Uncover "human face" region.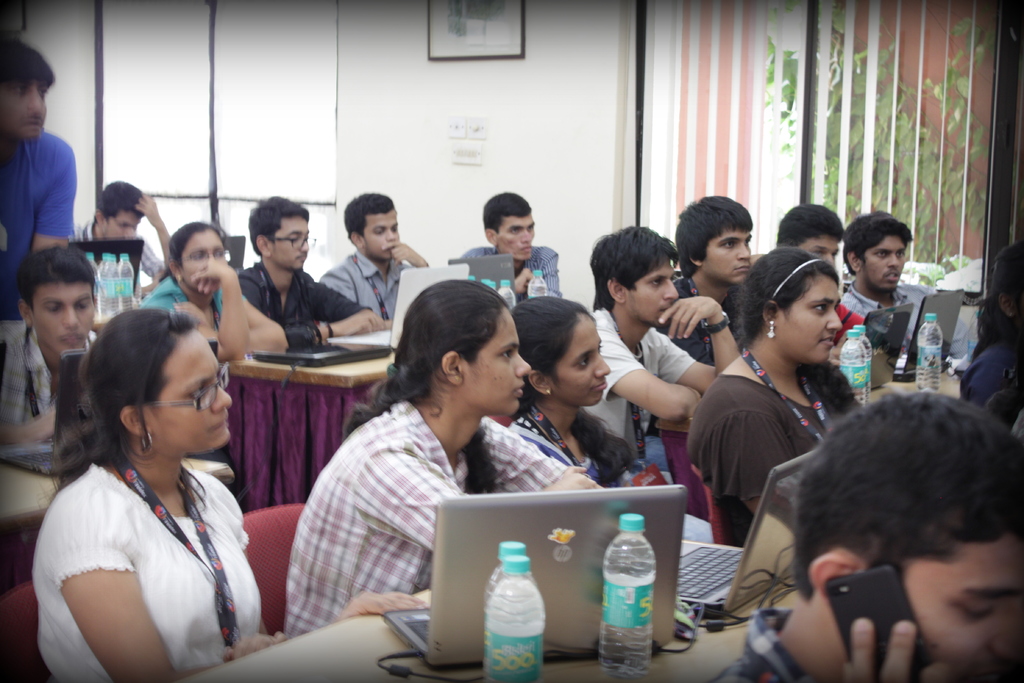
Uncovered: 101, 212, 141, 241.
